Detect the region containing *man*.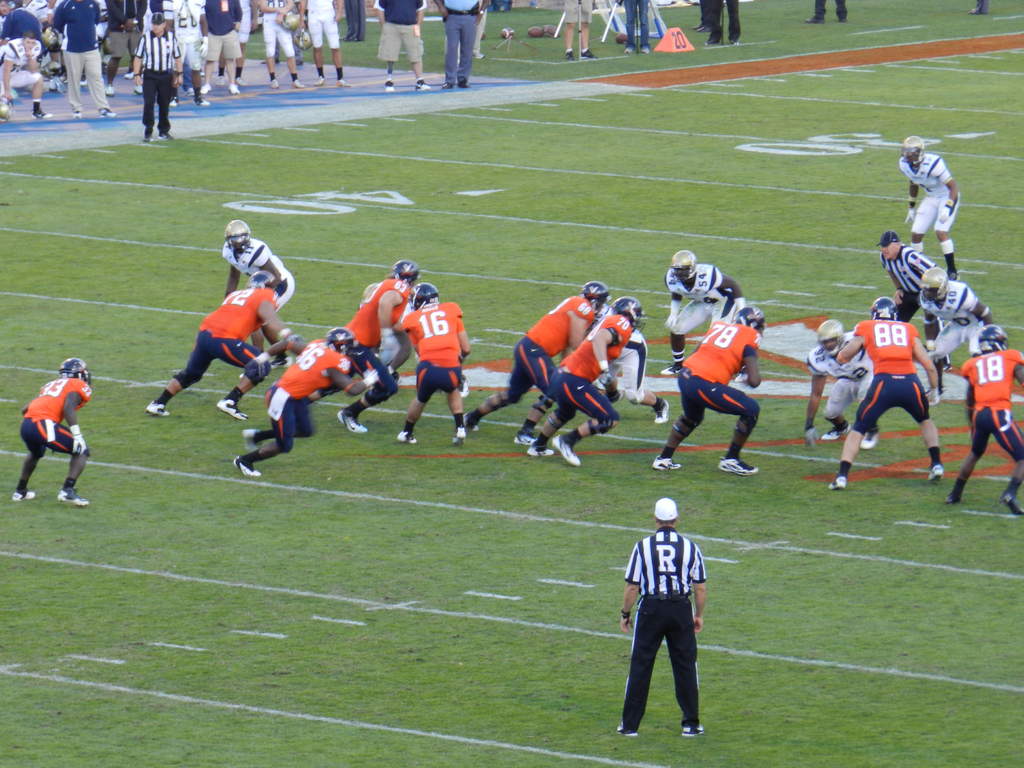
(10,360,91,506).
